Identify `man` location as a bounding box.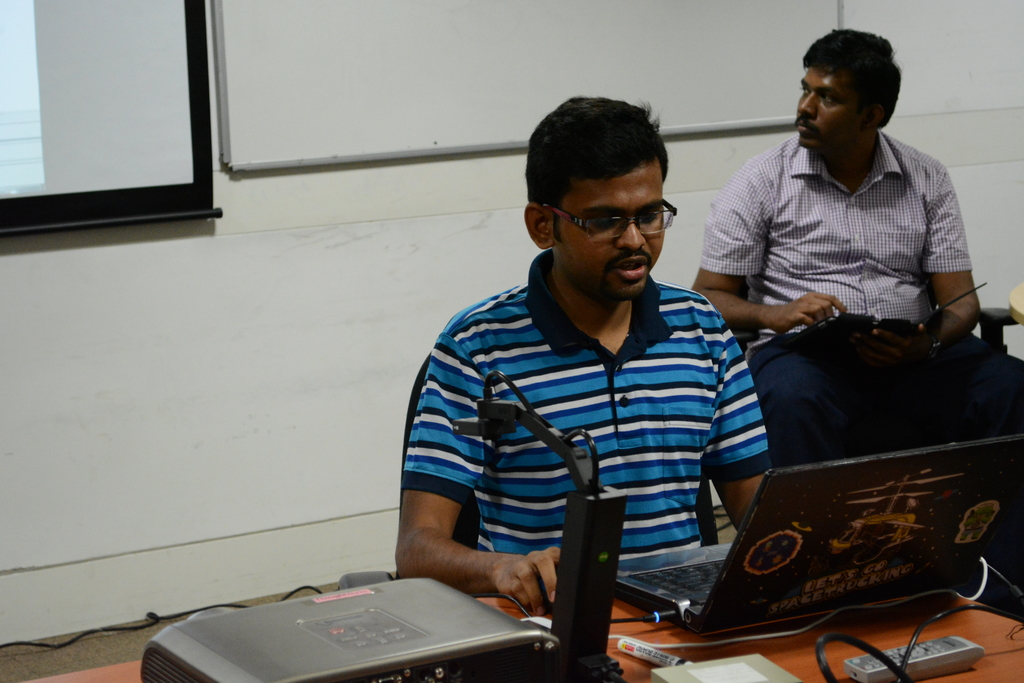
(x1=388, y1=90, x2=771, y2=618).
